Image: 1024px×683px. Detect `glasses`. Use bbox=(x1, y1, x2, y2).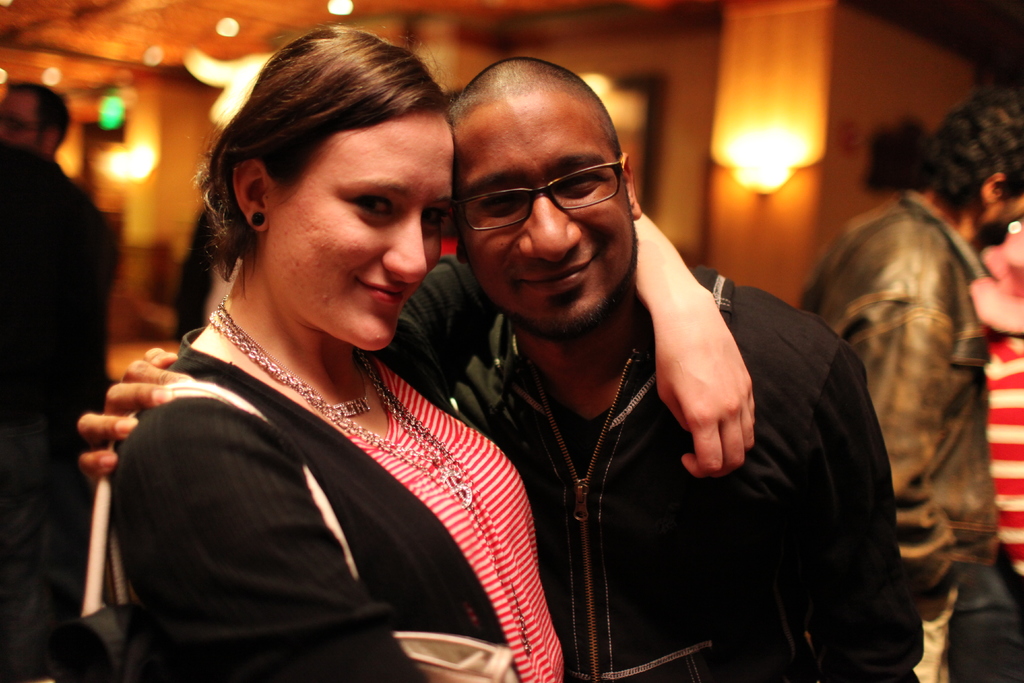
bbox=(454, 152, 642, 225).
